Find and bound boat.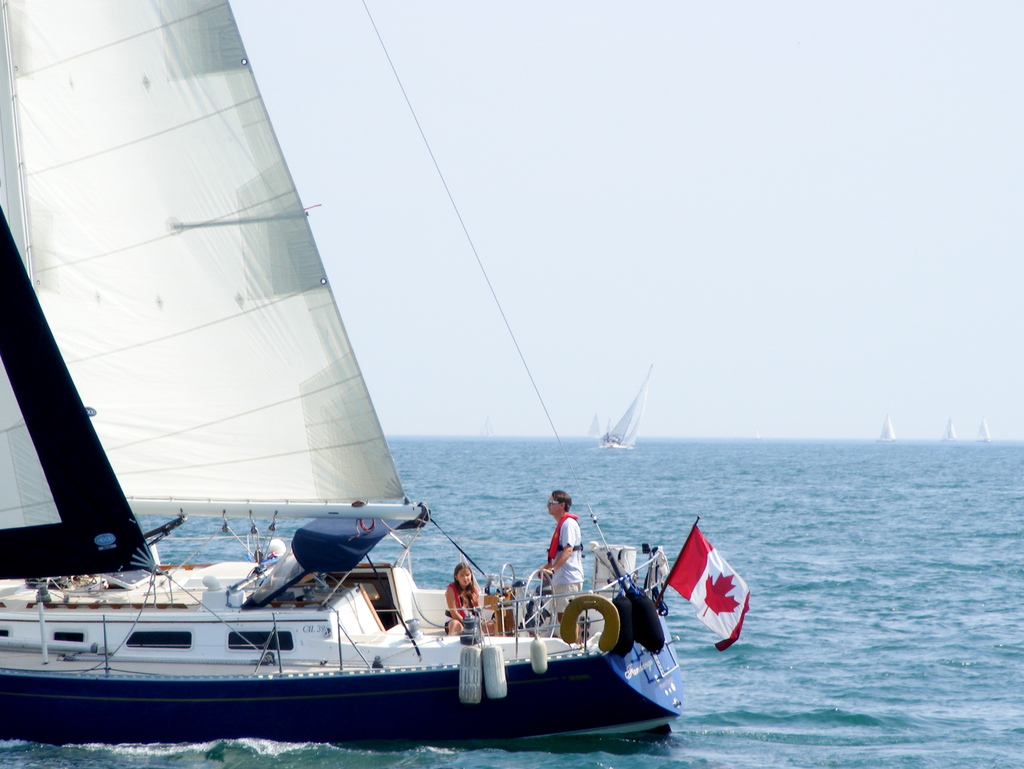
Bound: 939, 413, 959, 441.
